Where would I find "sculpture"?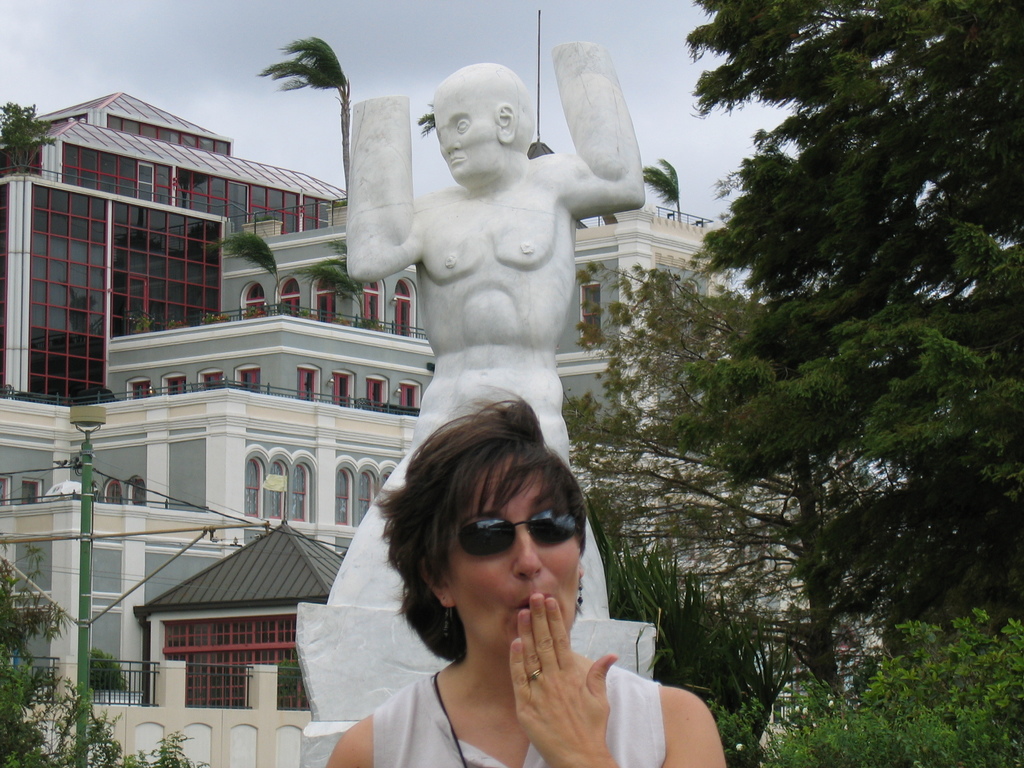
At BBox(303, 58, 639, 738).
